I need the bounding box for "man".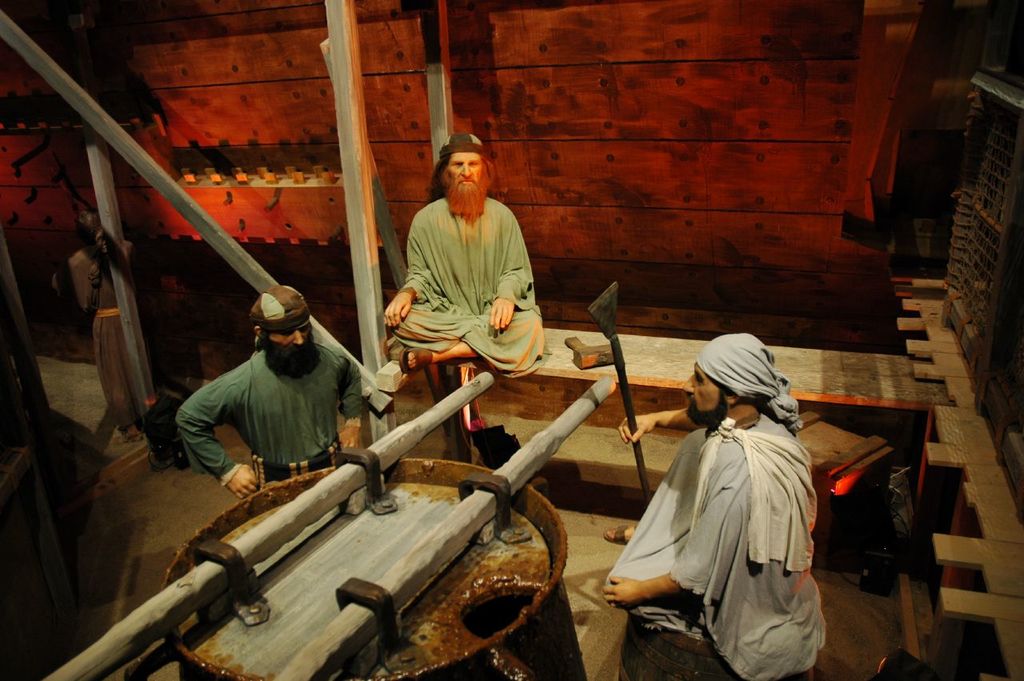
Here it is: [x1=176, y1=282, x2=361, y2=496].
